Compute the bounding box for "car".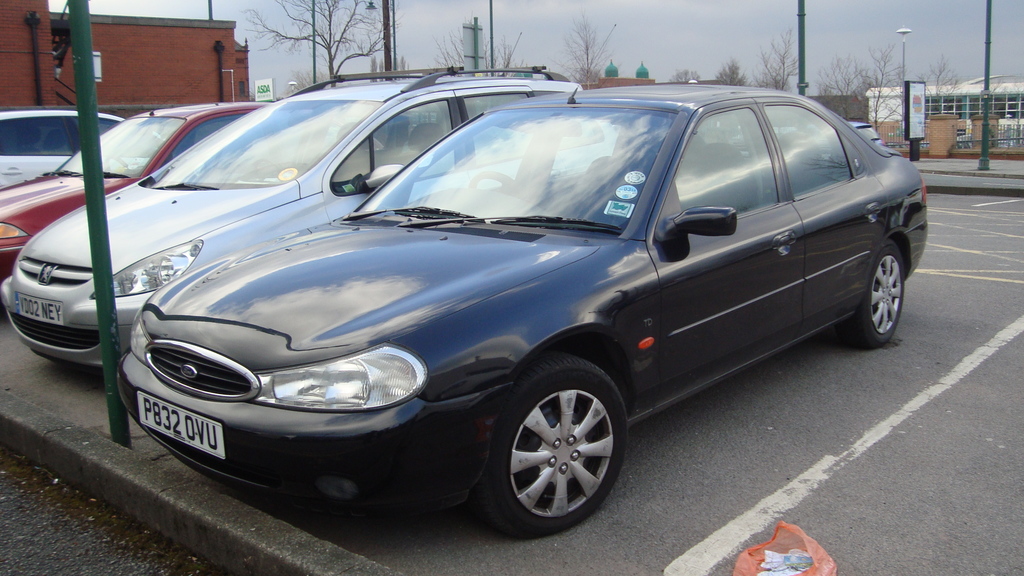
{"x1": 739, "y1": 122, "x2": 886, "y2": 161}.
